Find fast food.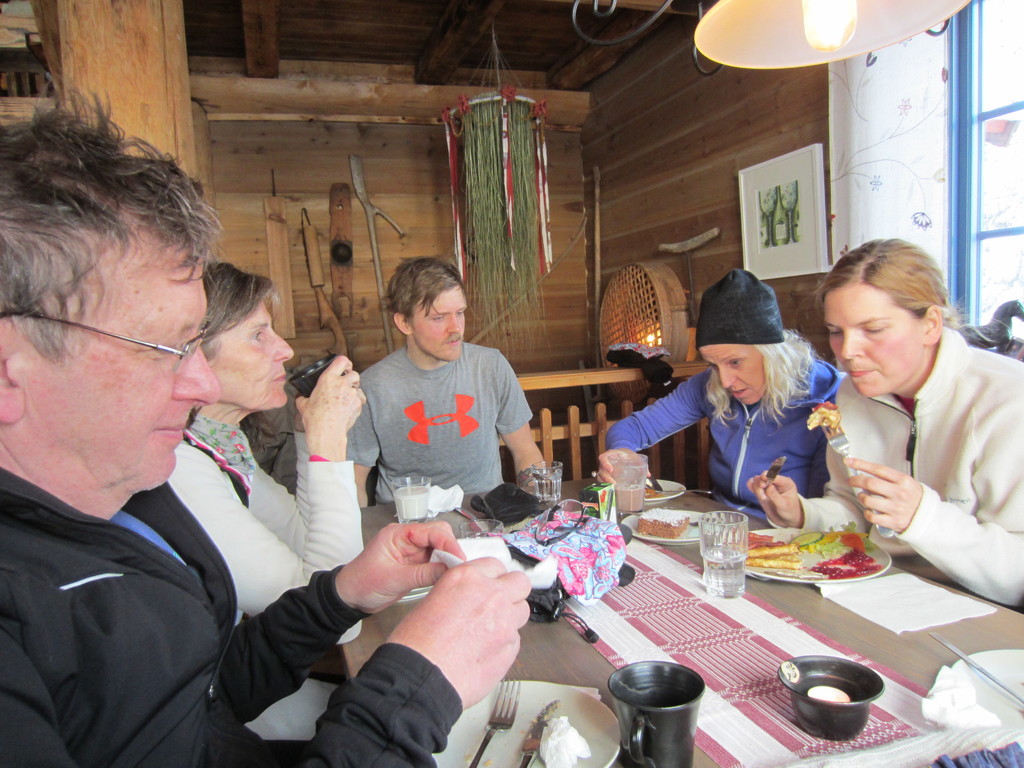
[x1=802, y1=399, x2=839, y2=423].
